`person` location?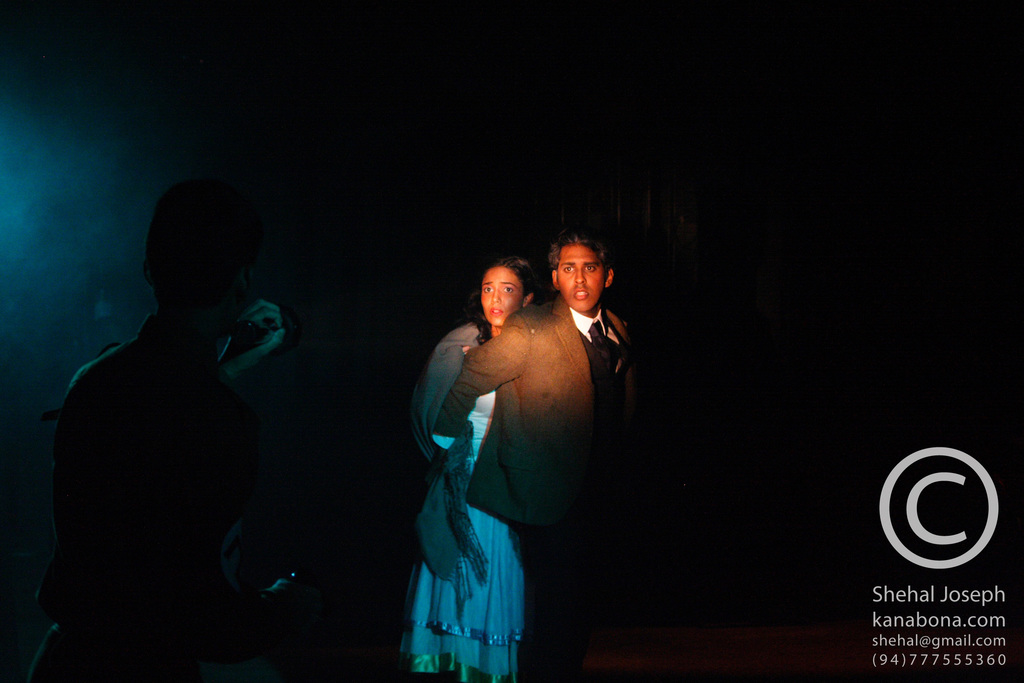
pyautogui.locateOnScreen(29, 168, 320, 682)
